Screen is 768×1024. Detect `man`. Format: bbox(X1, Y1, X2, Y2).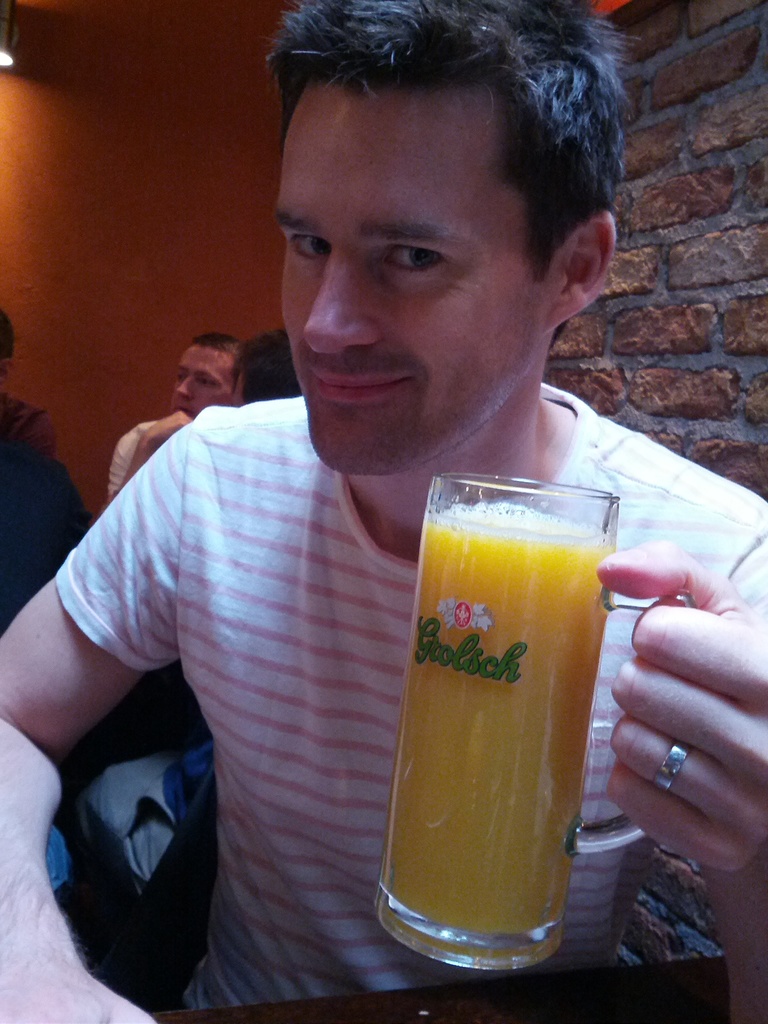
bbox(0, 0, 767, 1023).
